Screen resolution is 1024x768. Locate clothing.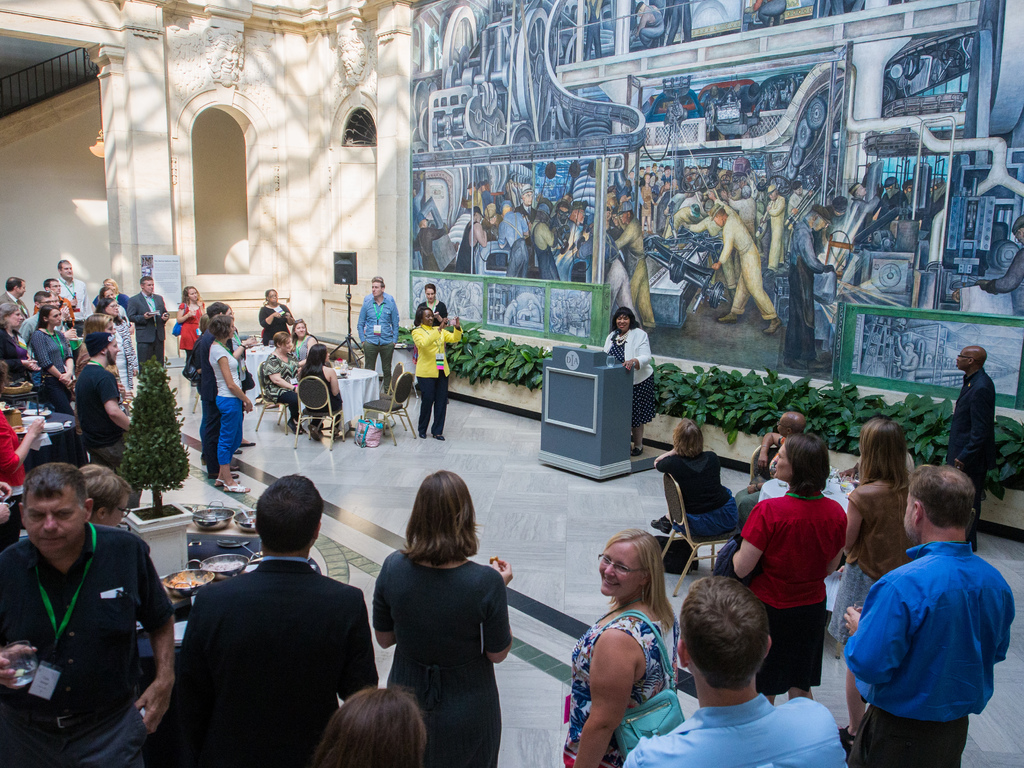
bbox=[829, 472, 920, 643].
